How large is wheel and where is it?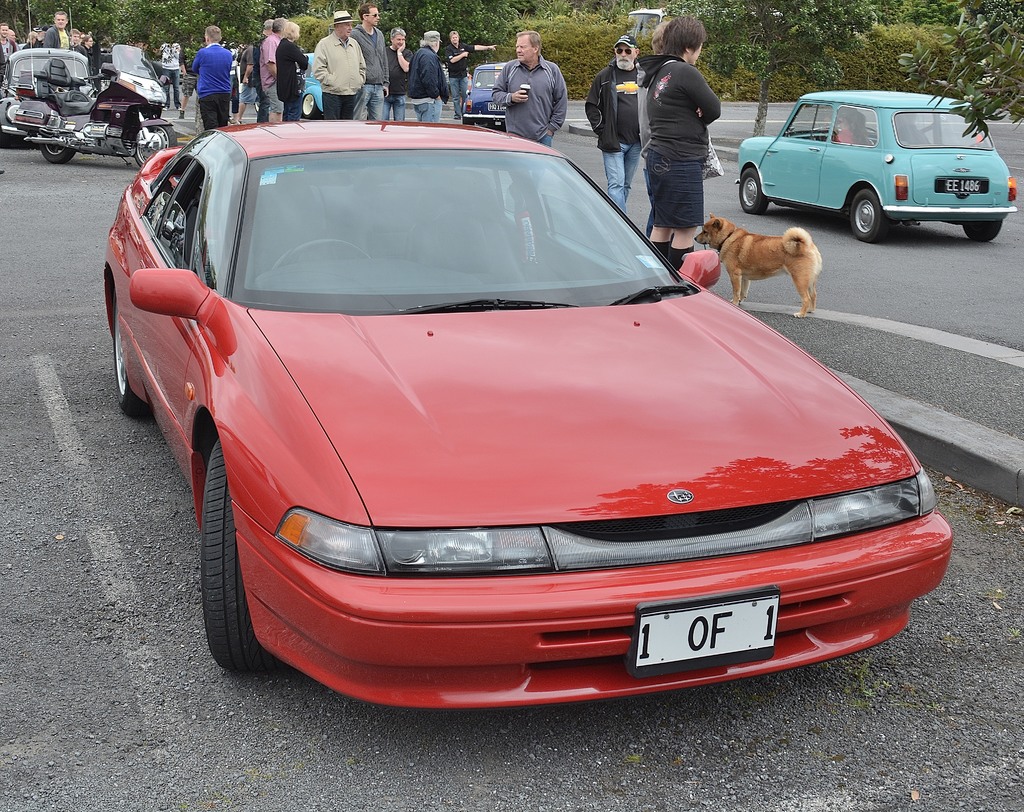
Bounding box: (113,341,152,415).
